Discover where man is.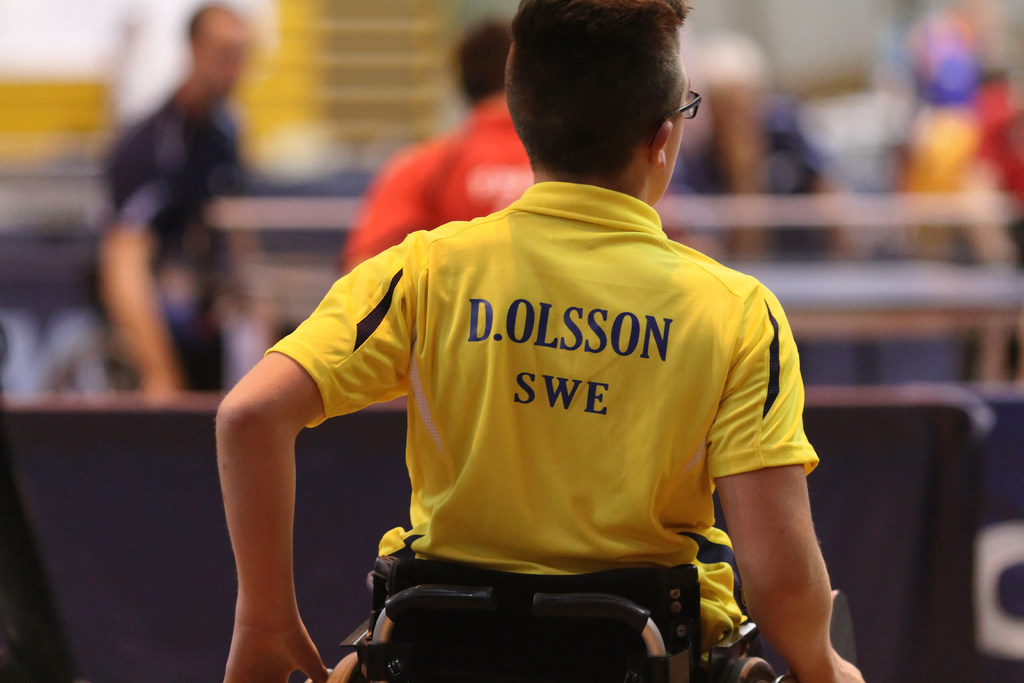
Discovered at select_region(430, 119, 536, 231).
